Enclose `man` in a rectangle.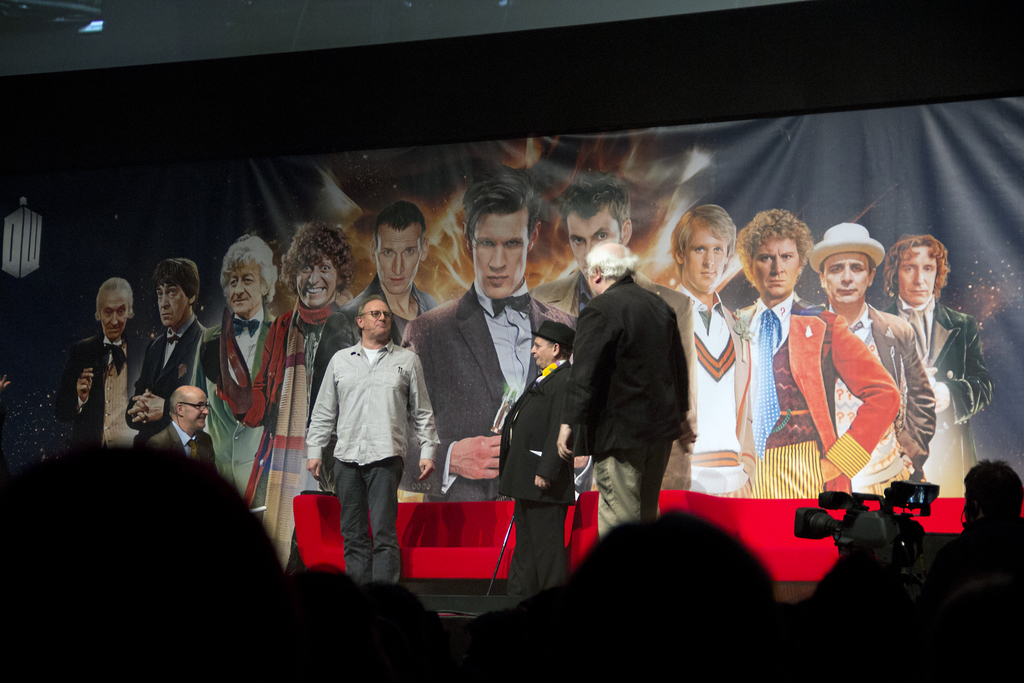
[x1=813, y1=226, x2=938, y2=495].
